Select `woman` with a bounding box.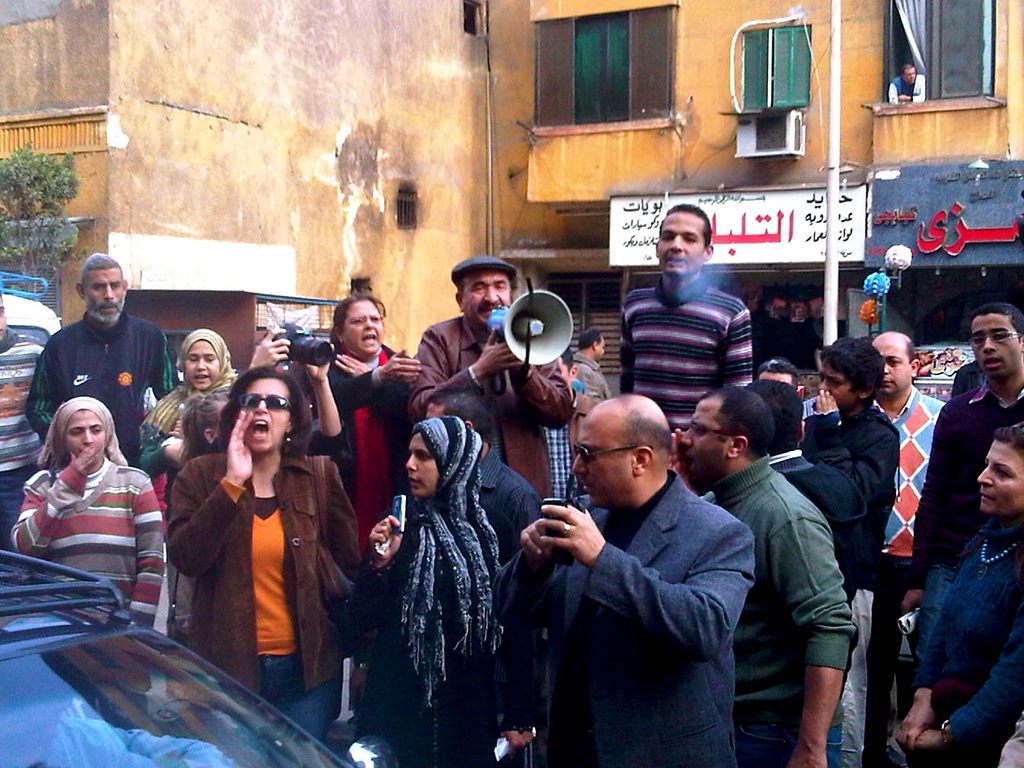
[left=894, top=414, right=1023, bottom=767].
